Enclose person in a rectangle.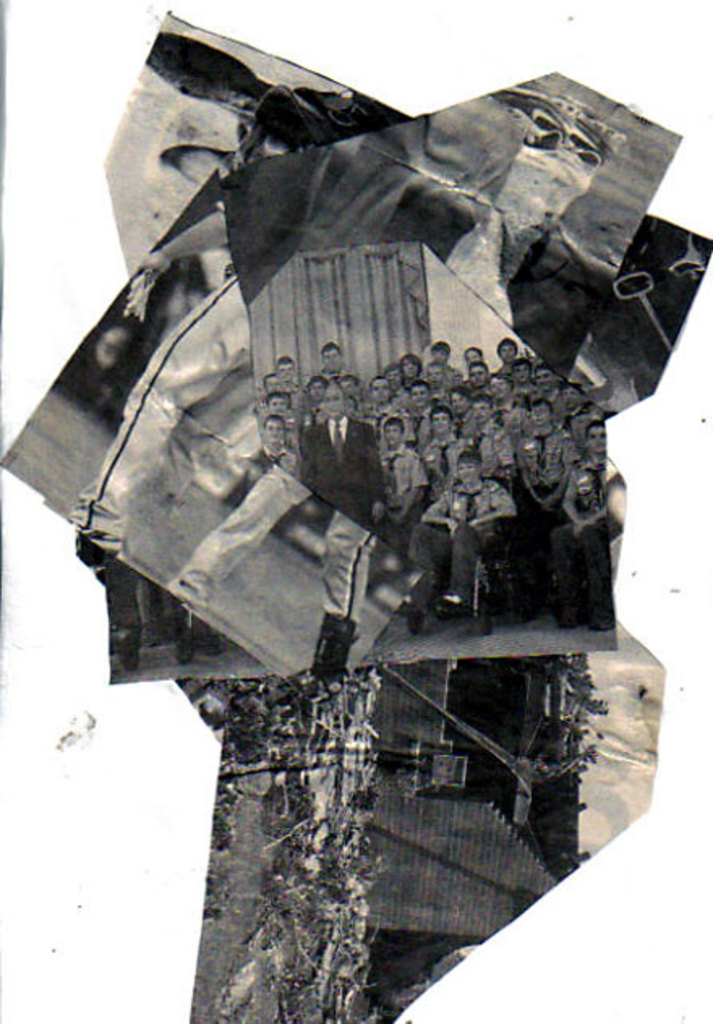
pyautogui.locateOnScreen(57, 206, 308, 608).
